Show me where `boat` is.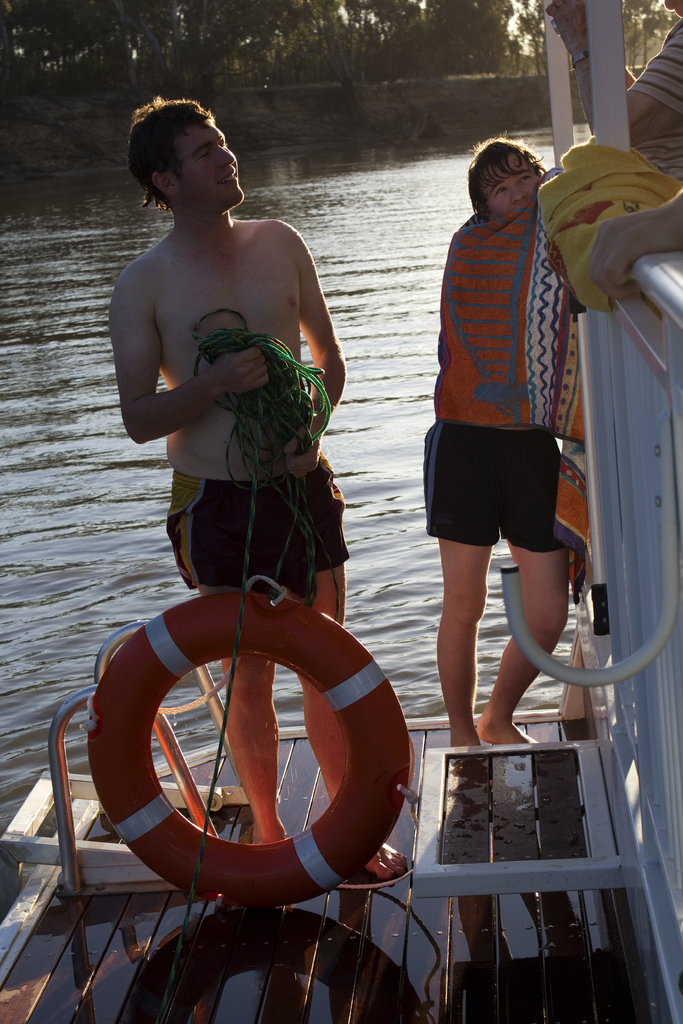
`boat` is at 0, 0, 682, 1023.
